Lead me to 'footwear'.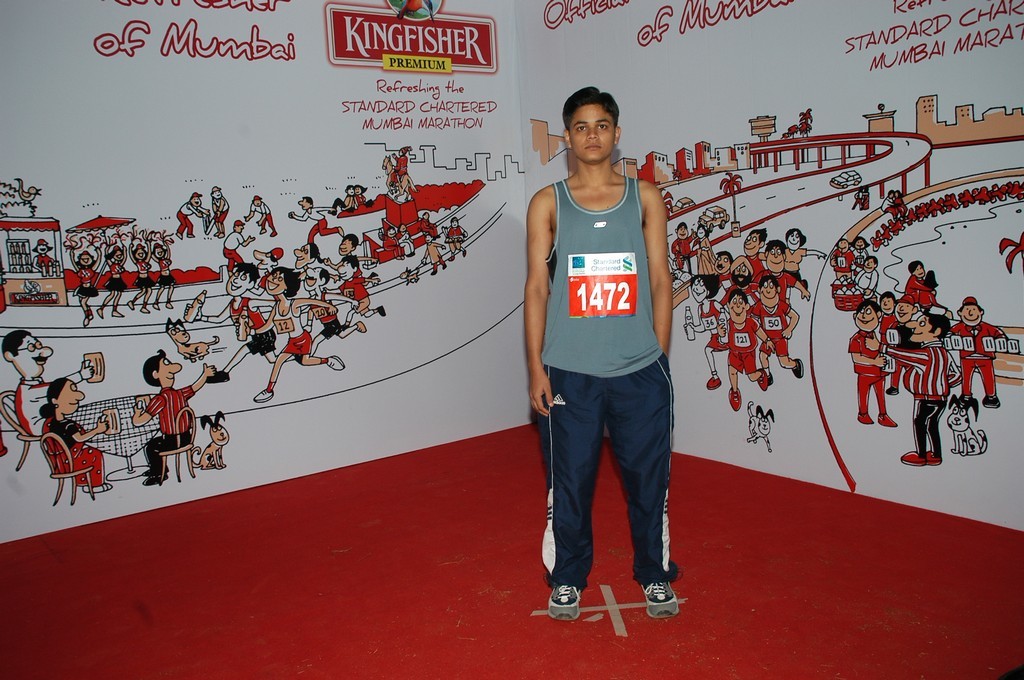
Lead to 142:474:168:487.
